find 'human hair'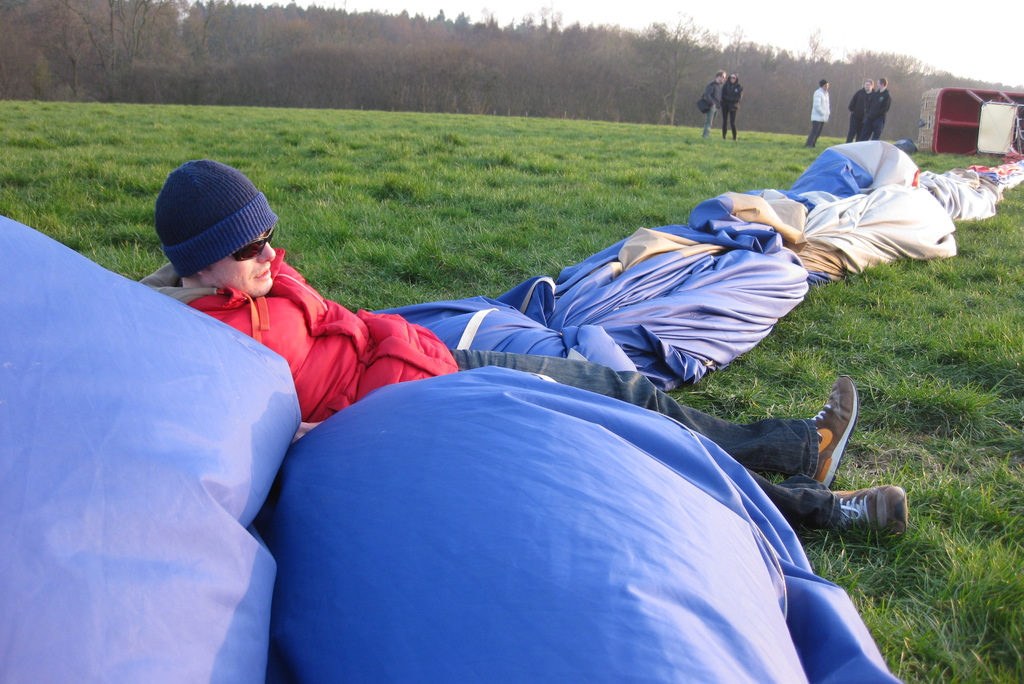
bbox(880, 76, 886, 86)
